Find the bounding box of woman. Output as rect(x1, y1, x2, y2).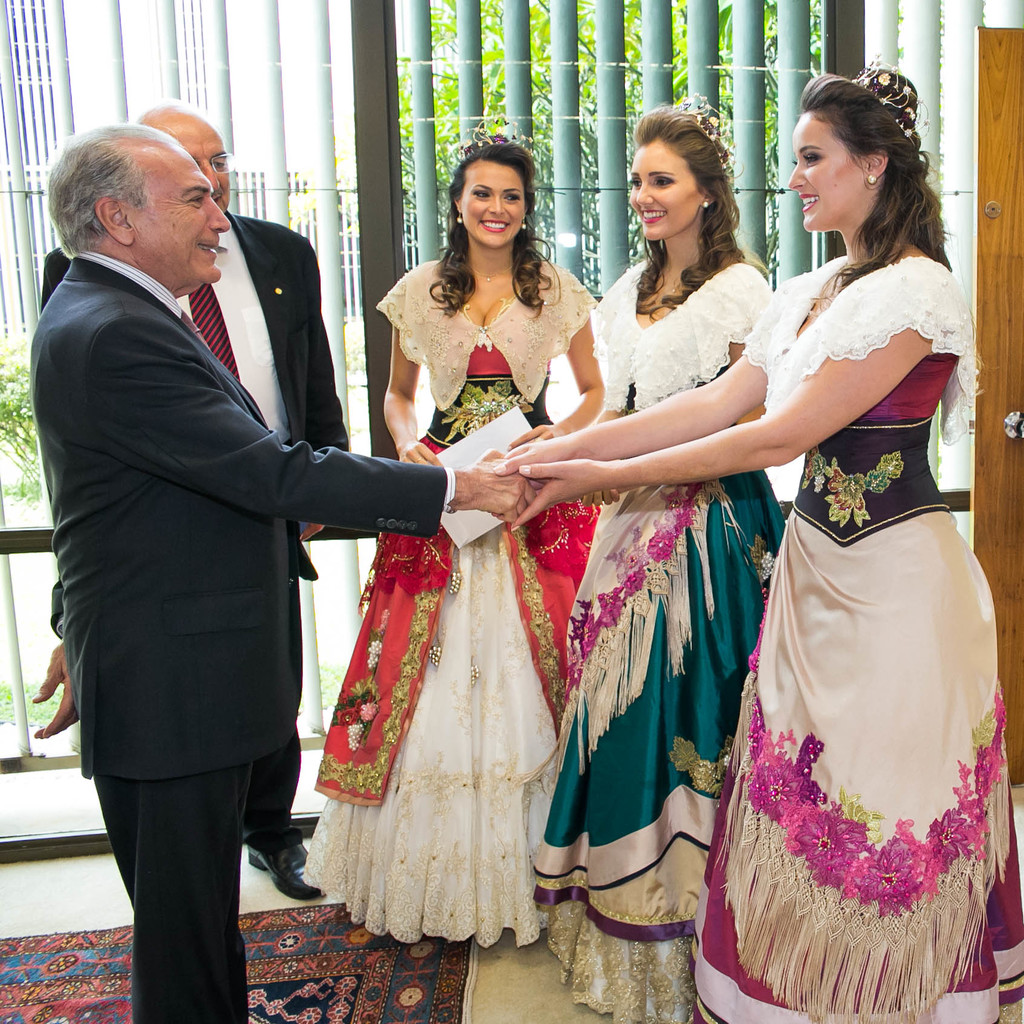
rect(531, 106, 784, 1023).
